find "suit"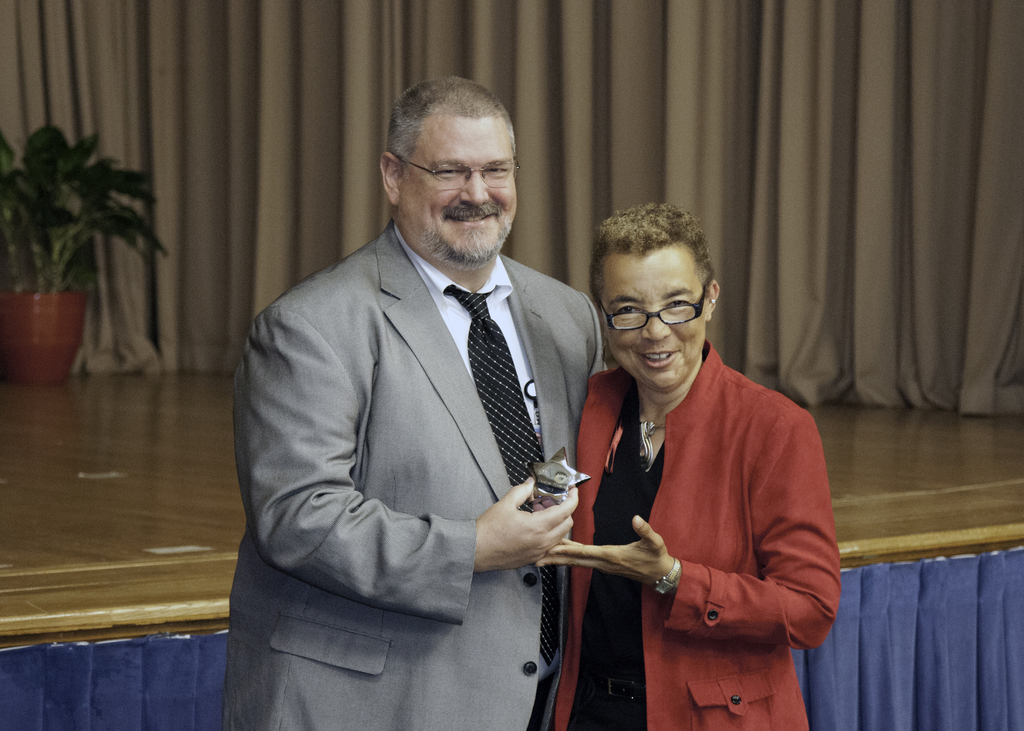
(left=240, top=131, right=628, bottom=703)
